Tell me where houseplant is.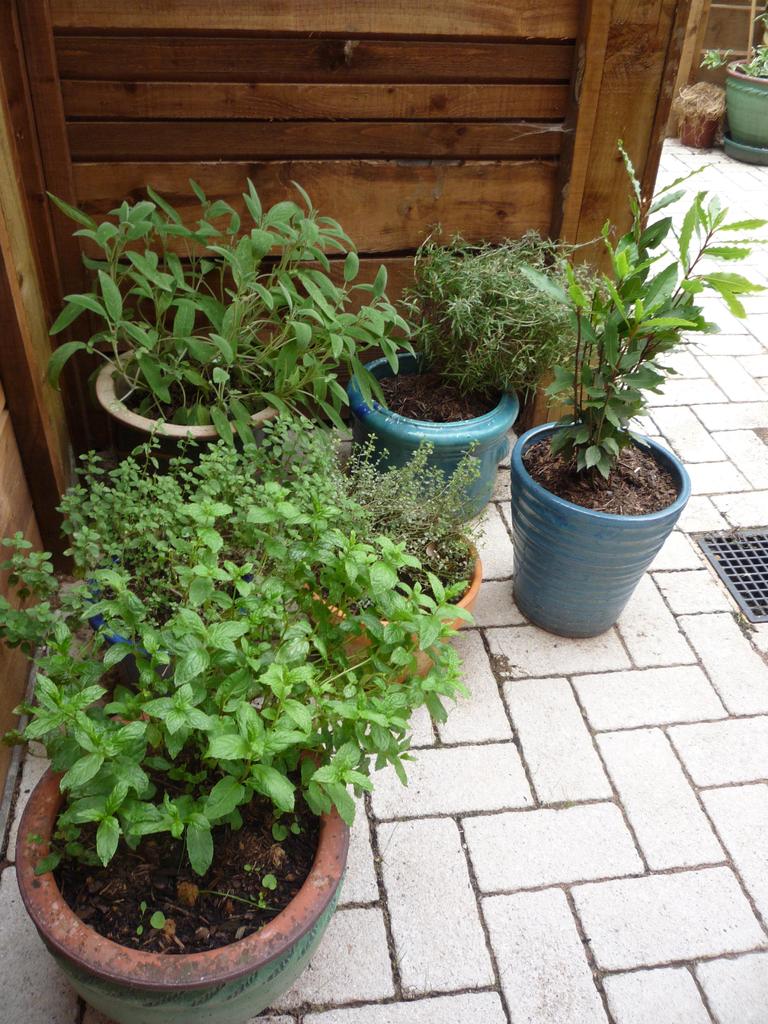
houseplant is at box=[292, 414, 488, 673].
